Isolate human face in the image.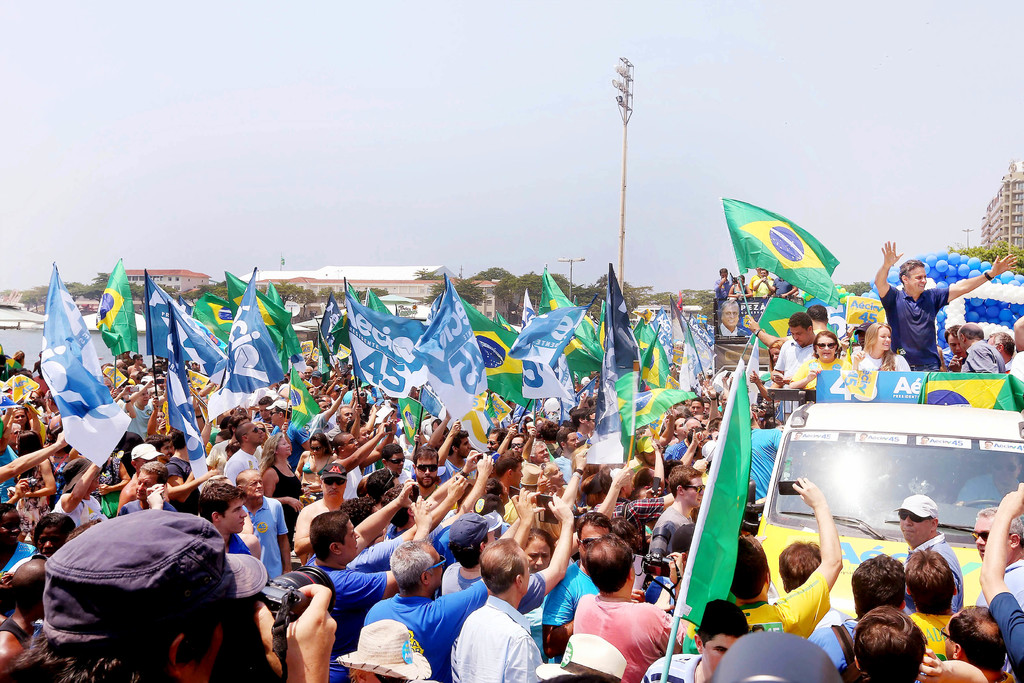
Isolated region: 723:304:740:325.
